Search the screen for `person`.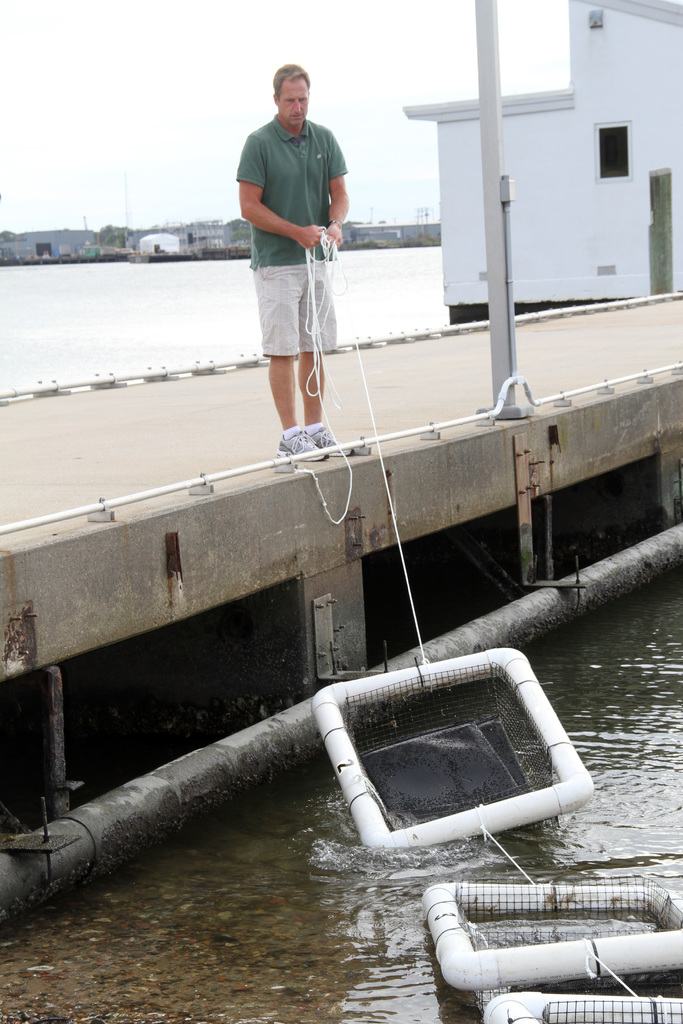
Found at x1=236 y1=62 x2=366 y2=465.
